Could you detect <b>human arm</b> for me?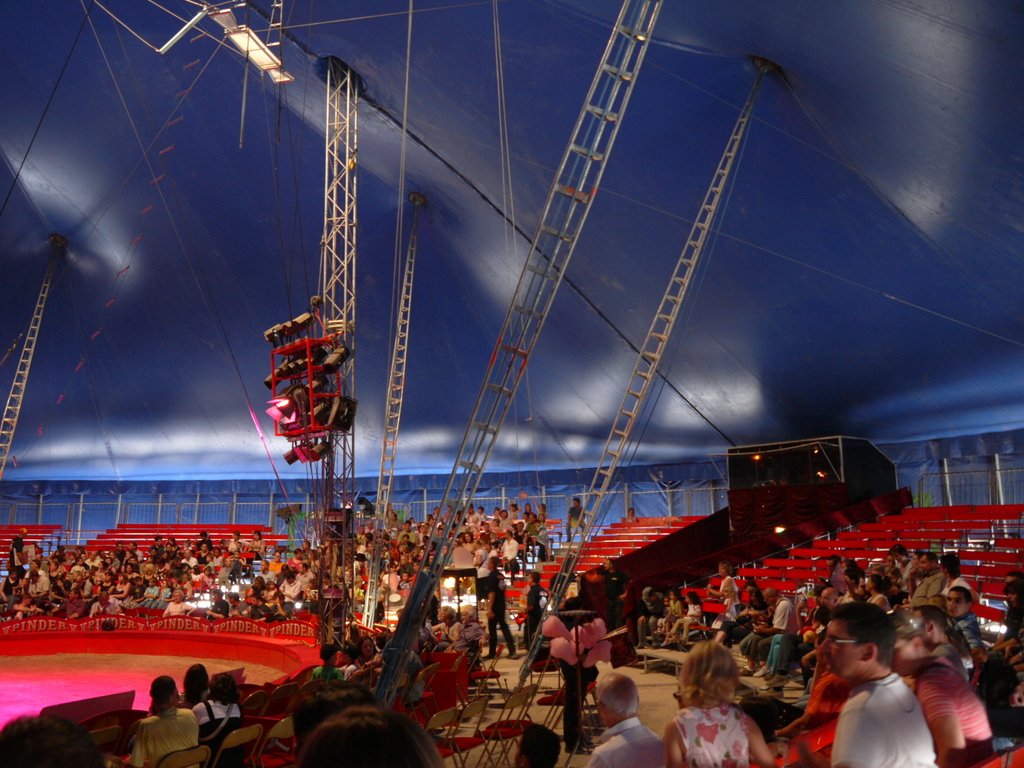
Detection result: box(490, 549, 499, 561).
